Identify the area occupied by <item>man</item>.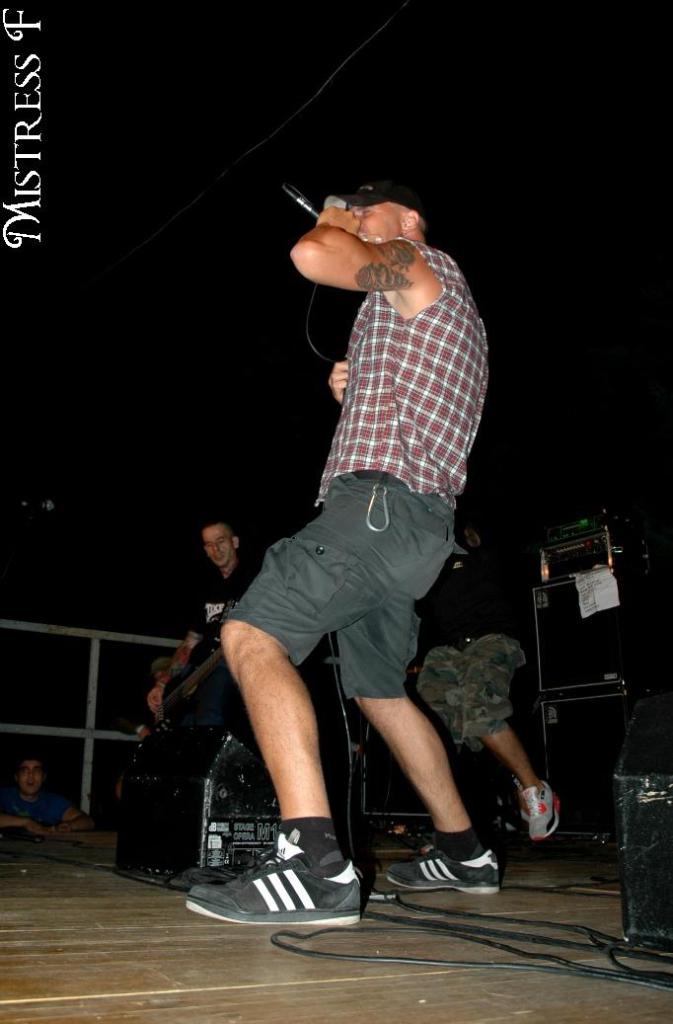
Area: (left=166, top=149, right=519, bottom=923).
